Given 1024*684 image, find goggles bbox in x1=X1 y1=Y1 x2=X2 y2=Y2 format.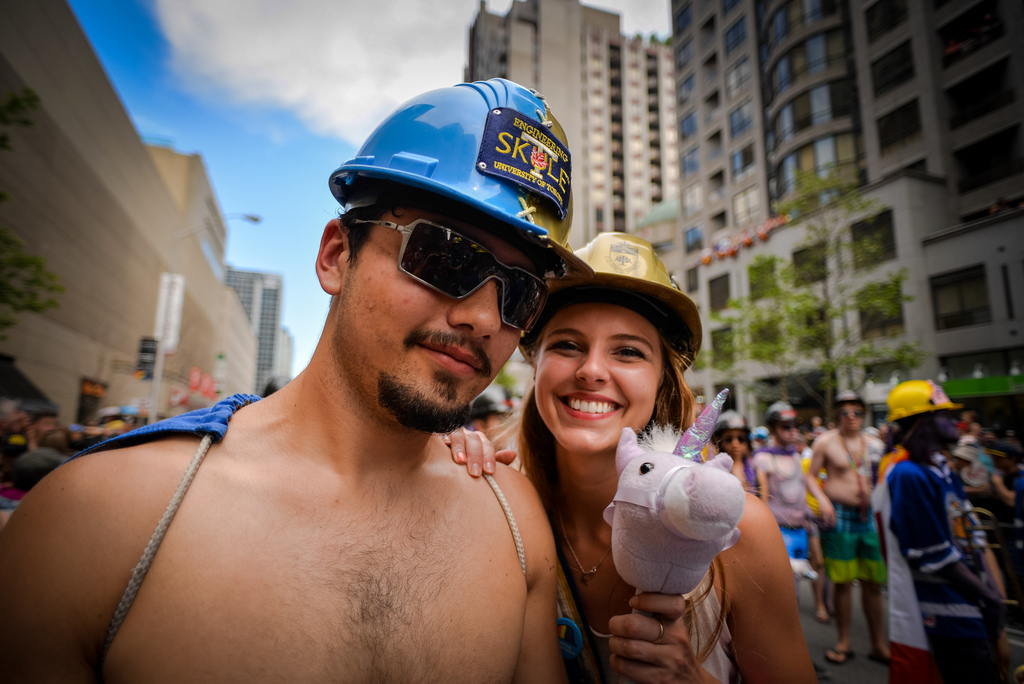
x1=344 y1=219 x2=548 y2=337.
